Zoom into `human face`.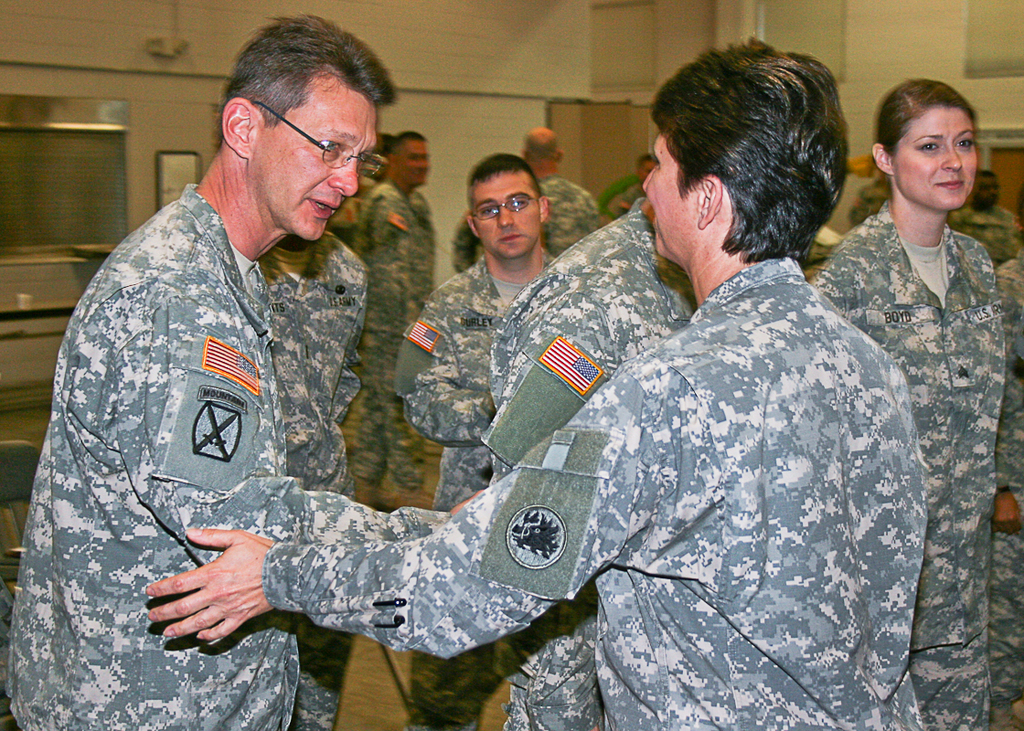
Zoom target: detection(473, 175, 543, 255).
